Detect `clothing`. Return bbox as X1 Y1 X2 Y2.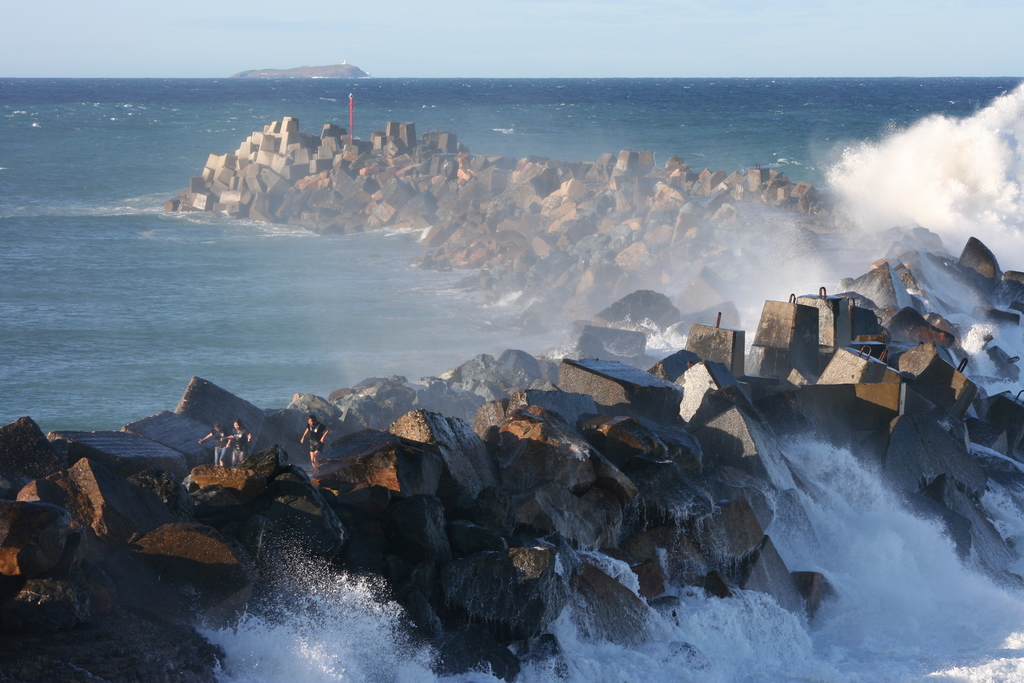
232 450 245 469.
